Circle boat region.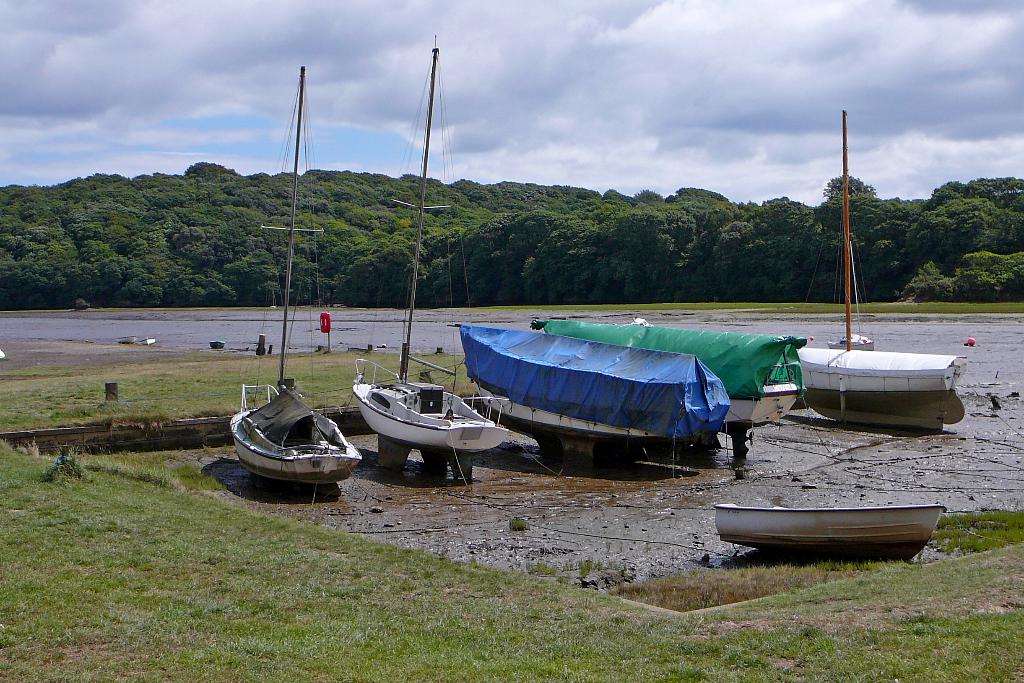
Region: x1=708 y1=484 x2=963 y2=558.
